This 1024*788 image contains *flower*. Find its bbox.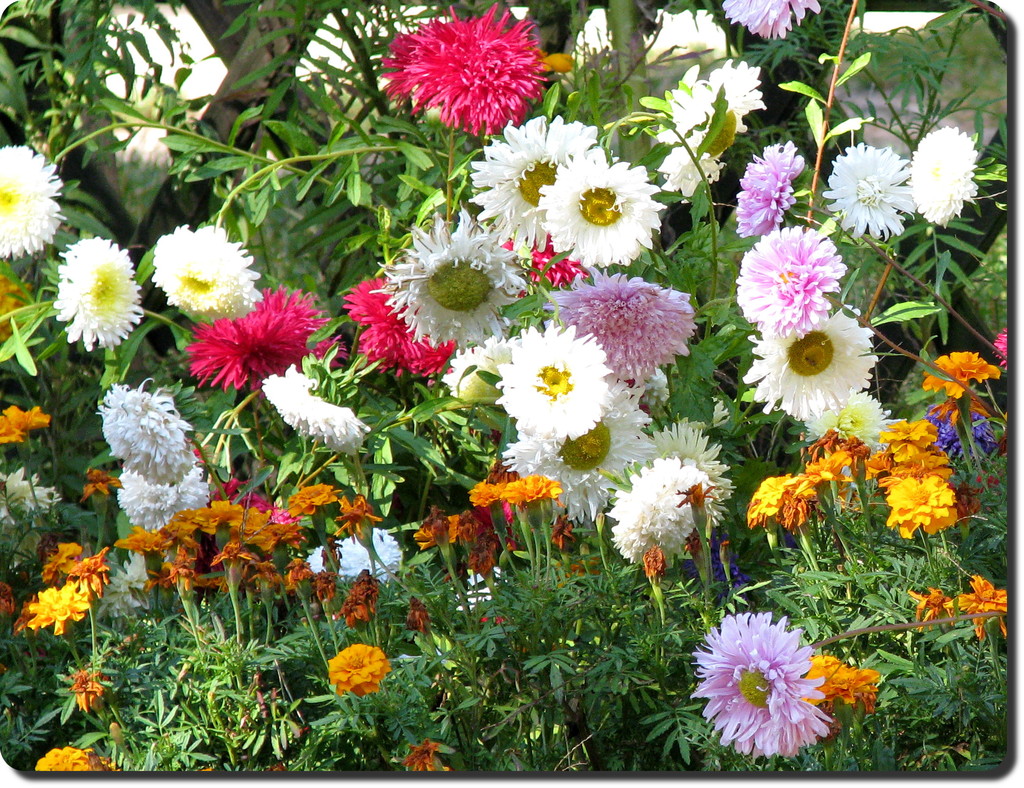
bbox(738, 302, 872, 426).
